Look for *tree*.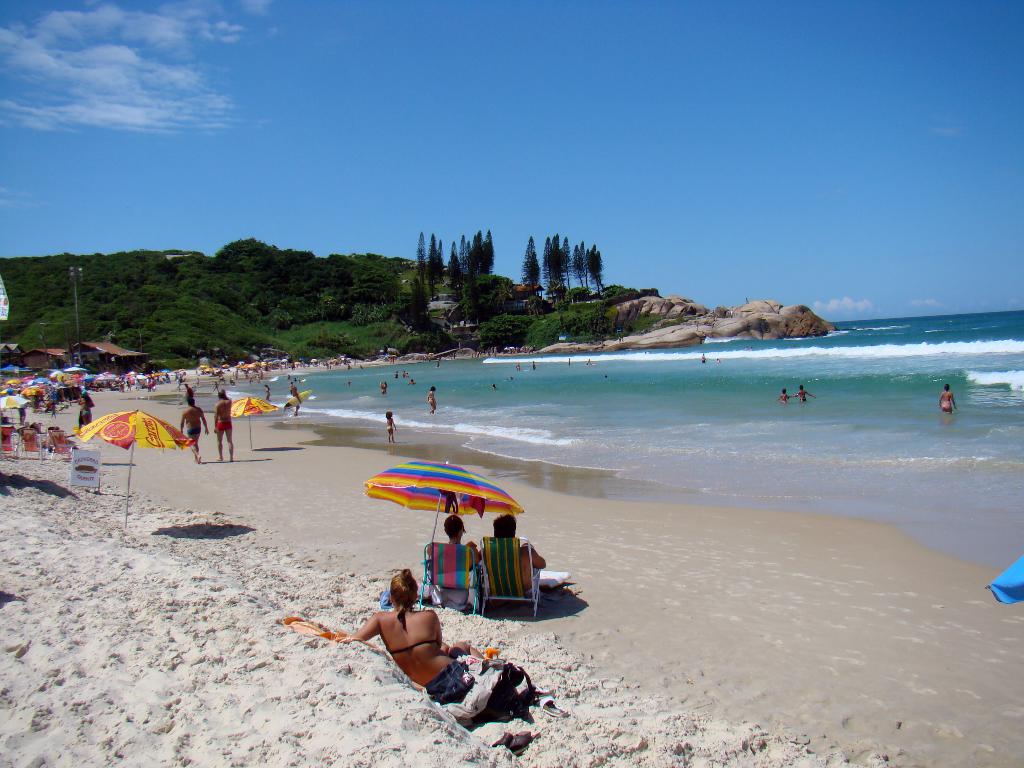
Found: 564,241,573,287.
